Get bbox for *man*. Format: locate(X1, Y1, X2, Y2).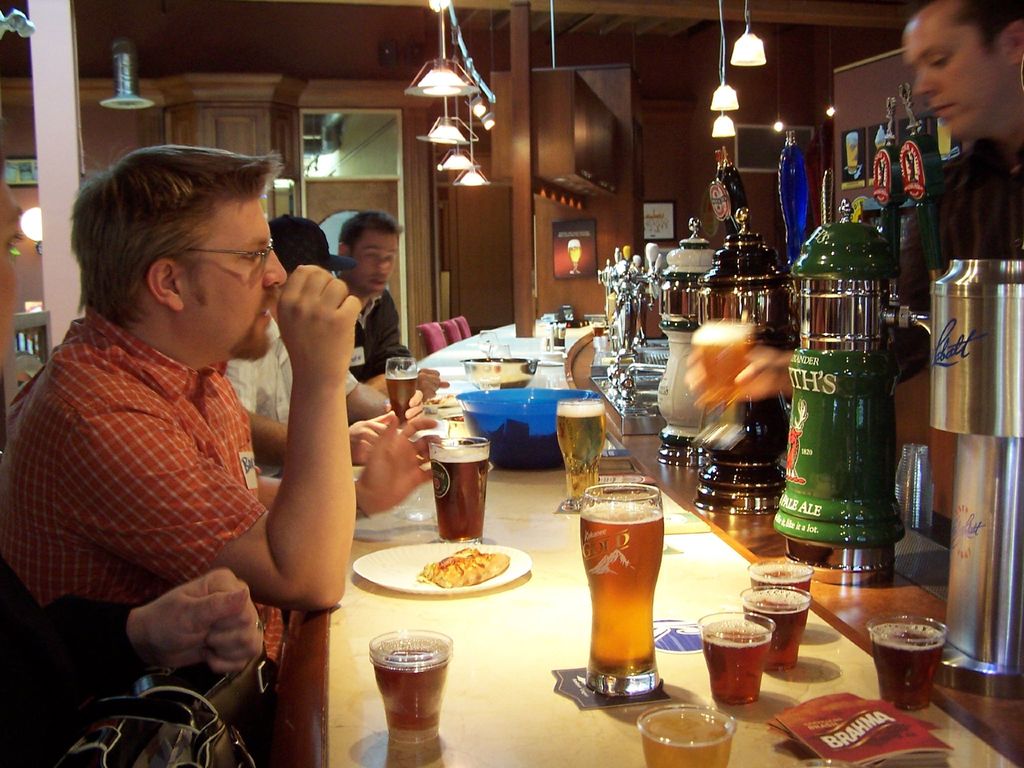
locate(332, 208, 419, 390).
